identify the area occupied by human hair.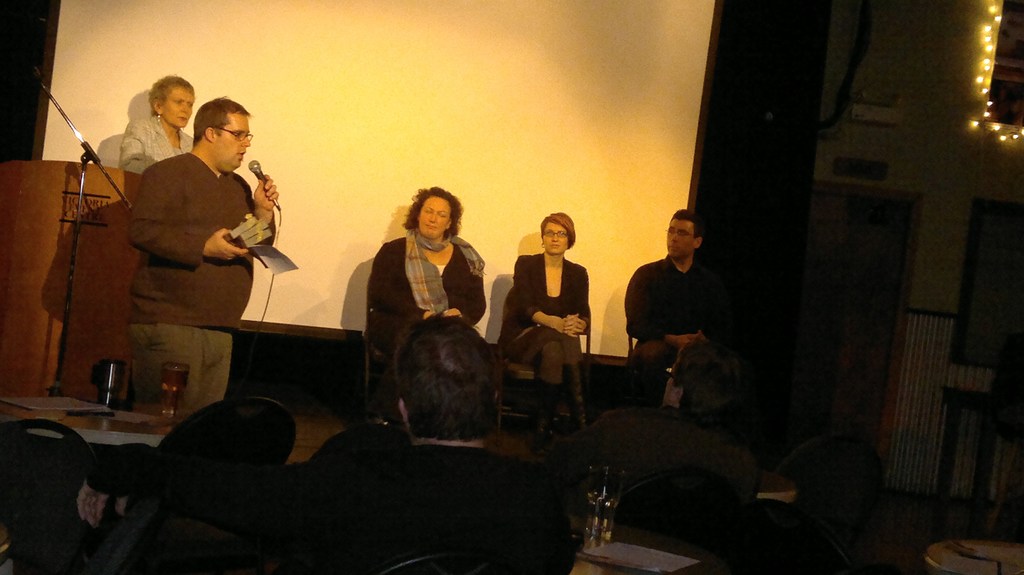
Area: region(195, 93, 250, 144).
